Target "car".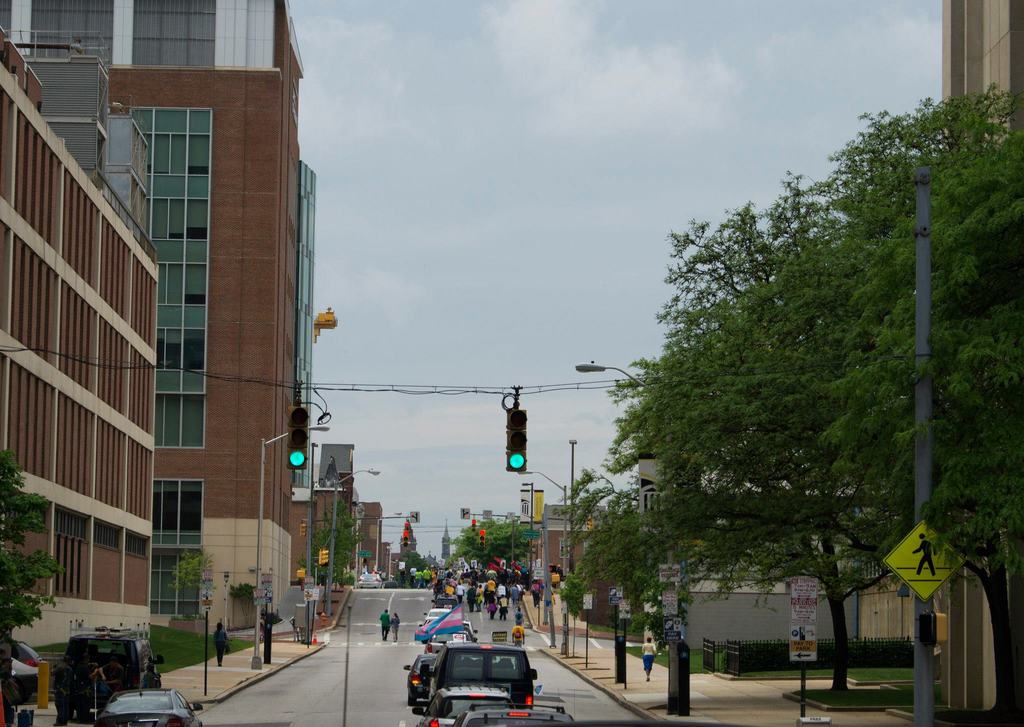
Target region: detection(420, 610, 453, 623).
